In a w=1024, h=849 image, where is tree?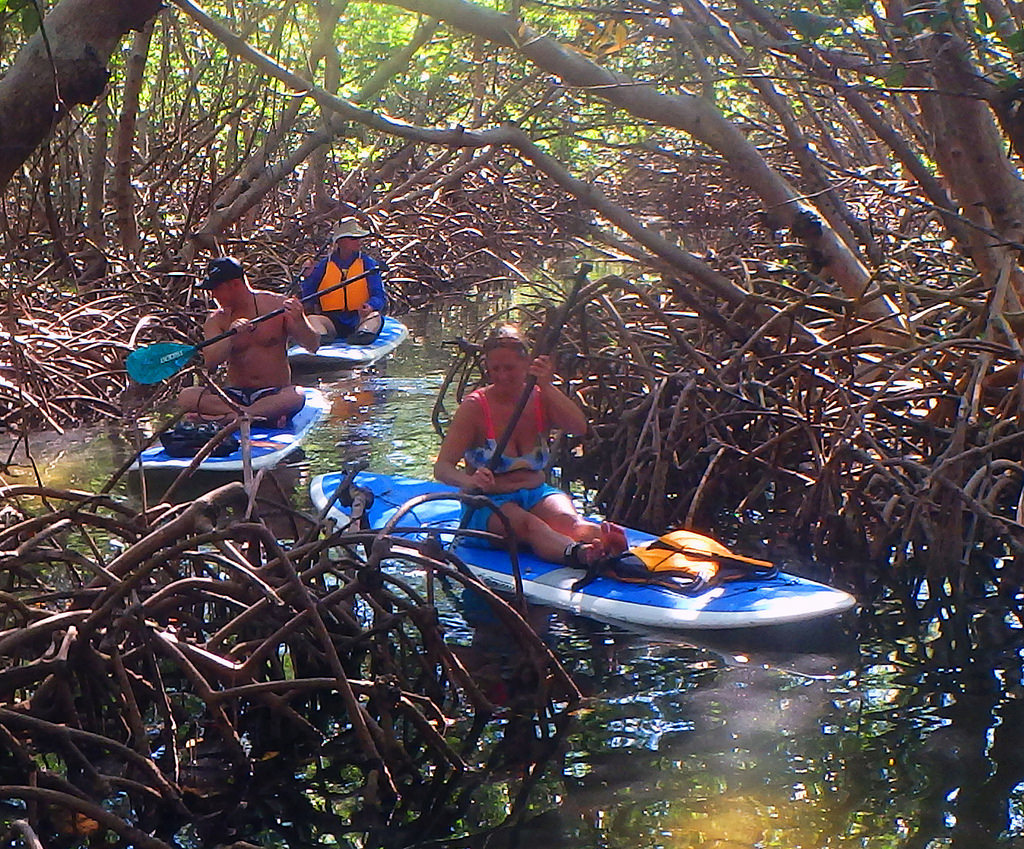
box(163, 0, 1023, 518).
